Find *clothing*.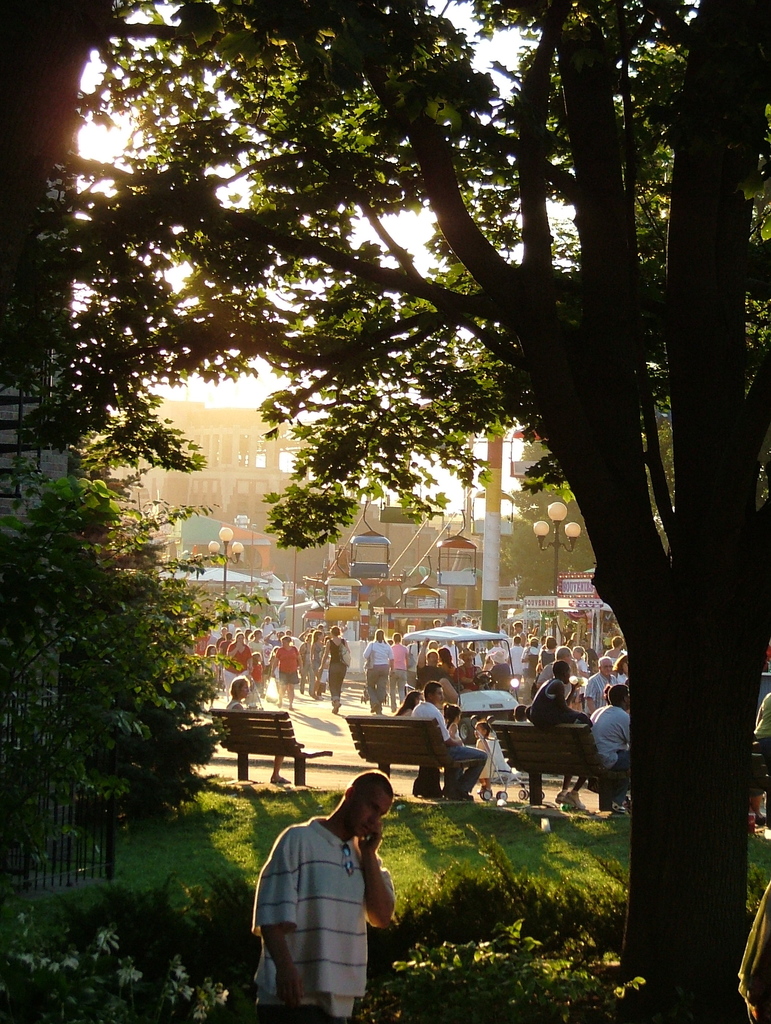
select_region(365, 640, 391, 703).
